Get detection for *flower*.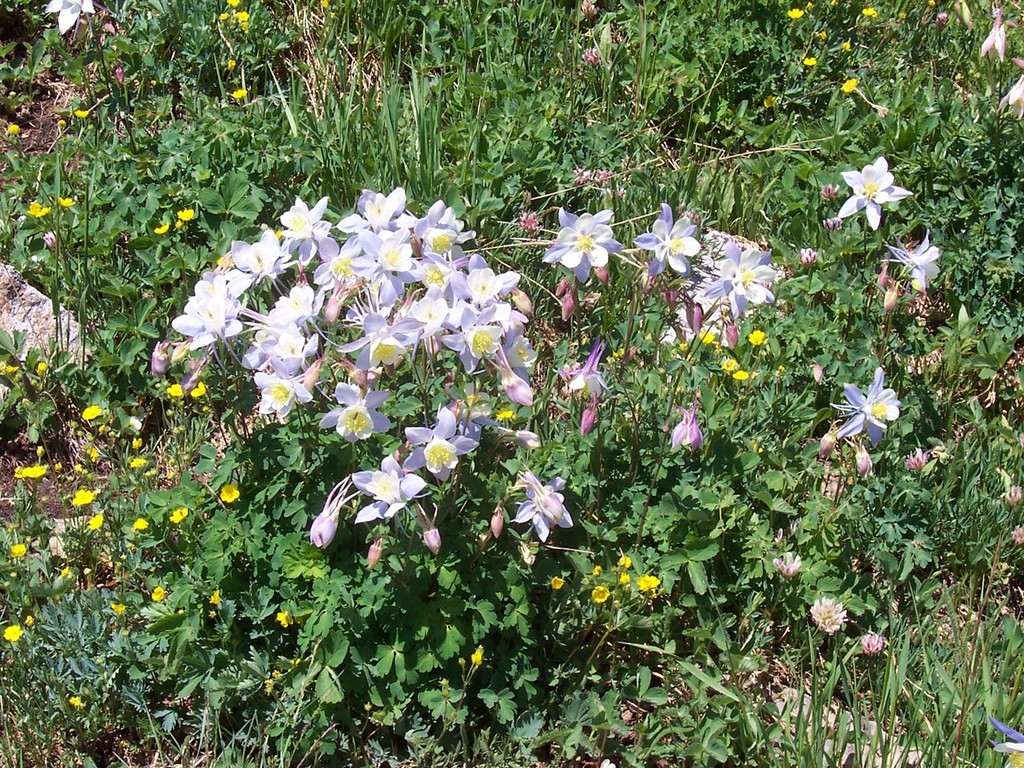
Detection: (796,245,822,265).
